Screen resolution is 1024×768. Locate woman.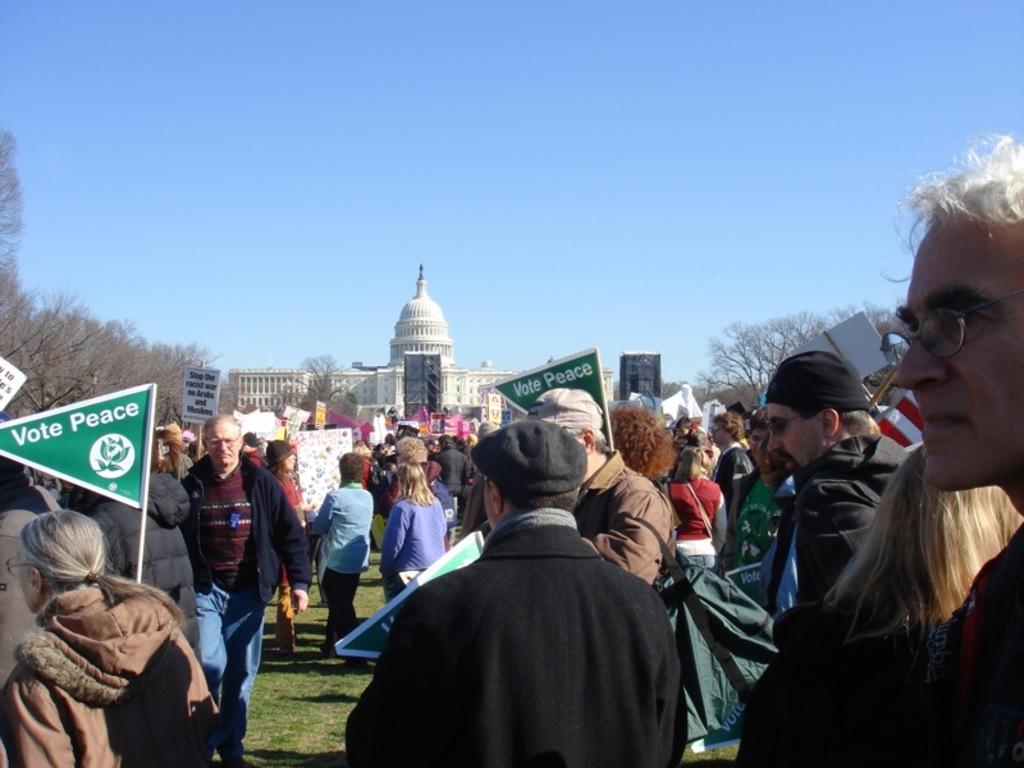
0,511,228,767.
